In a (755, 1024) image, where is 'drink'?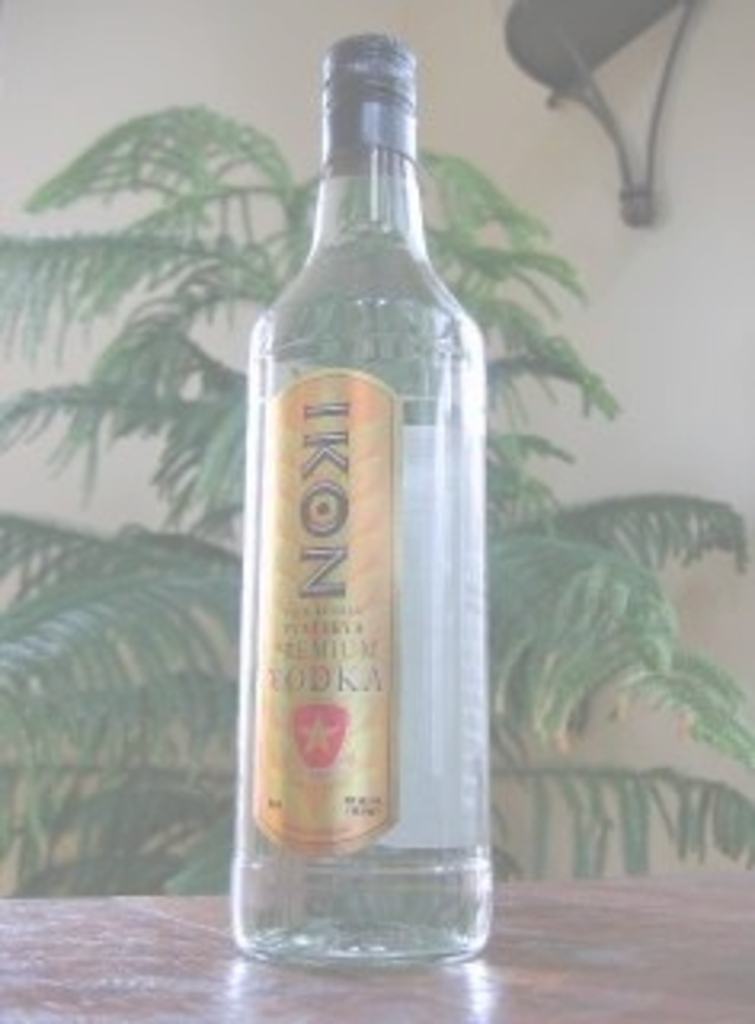
Rect(230, 29, 489, 976).
